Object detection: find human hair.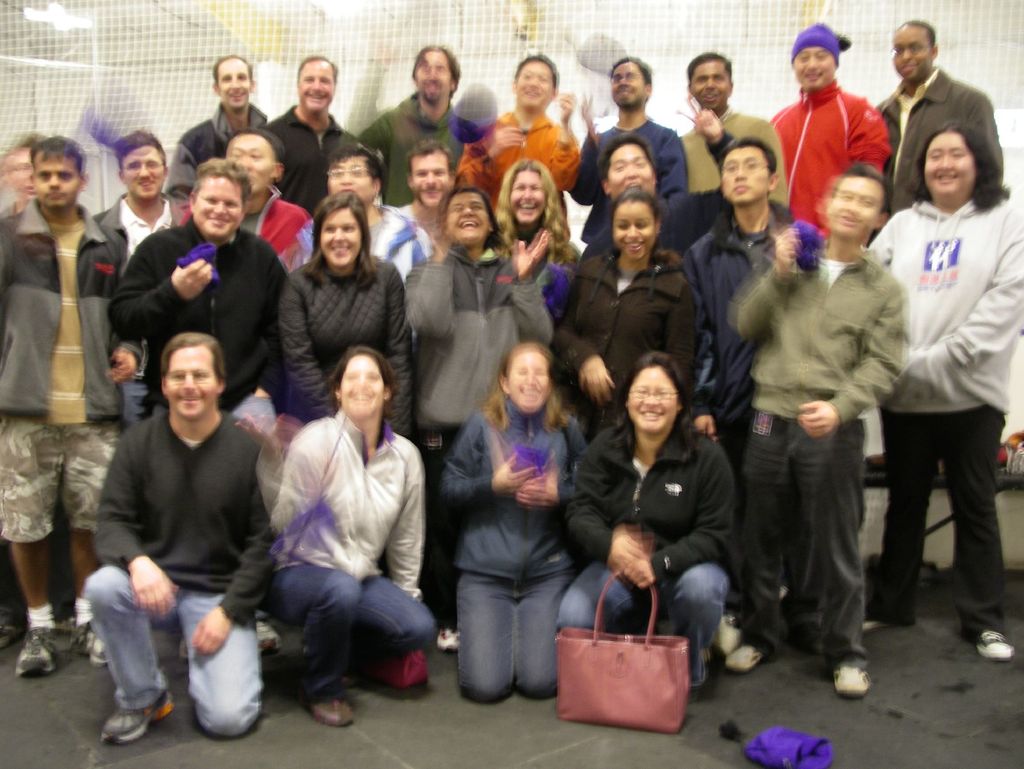
l=912, t=17, r=936, b=49.
